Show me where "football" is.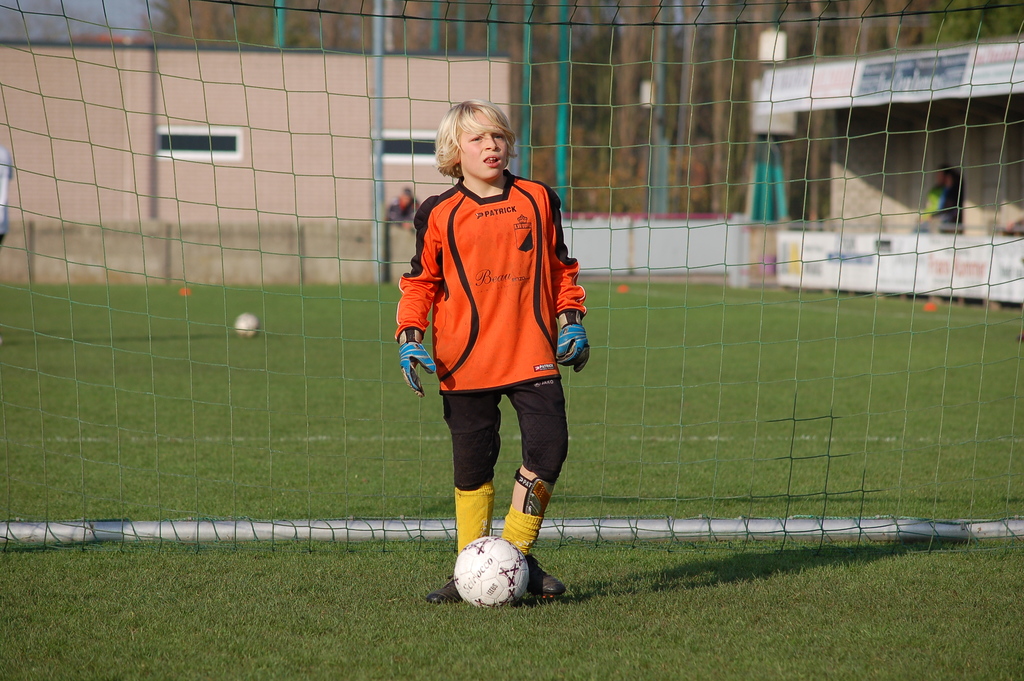
"football" is at (236,315,265,341).
